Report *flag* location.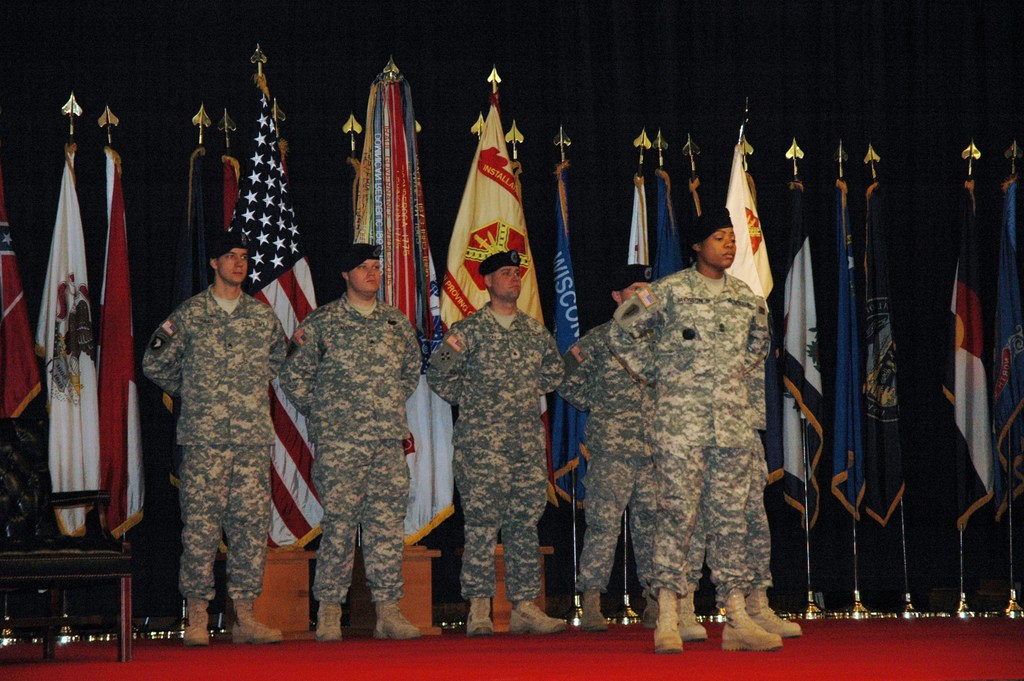
Report: 207:150:247:243.
